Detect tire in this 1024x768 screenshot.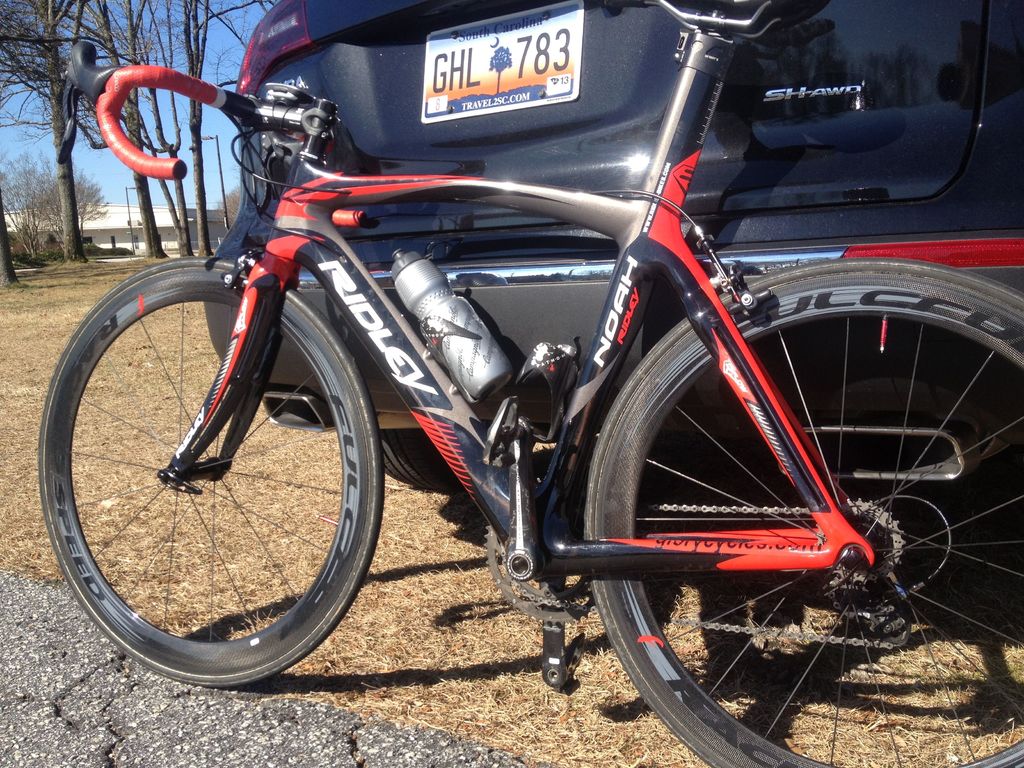
Detection: 582, 257, 1023, 767.
